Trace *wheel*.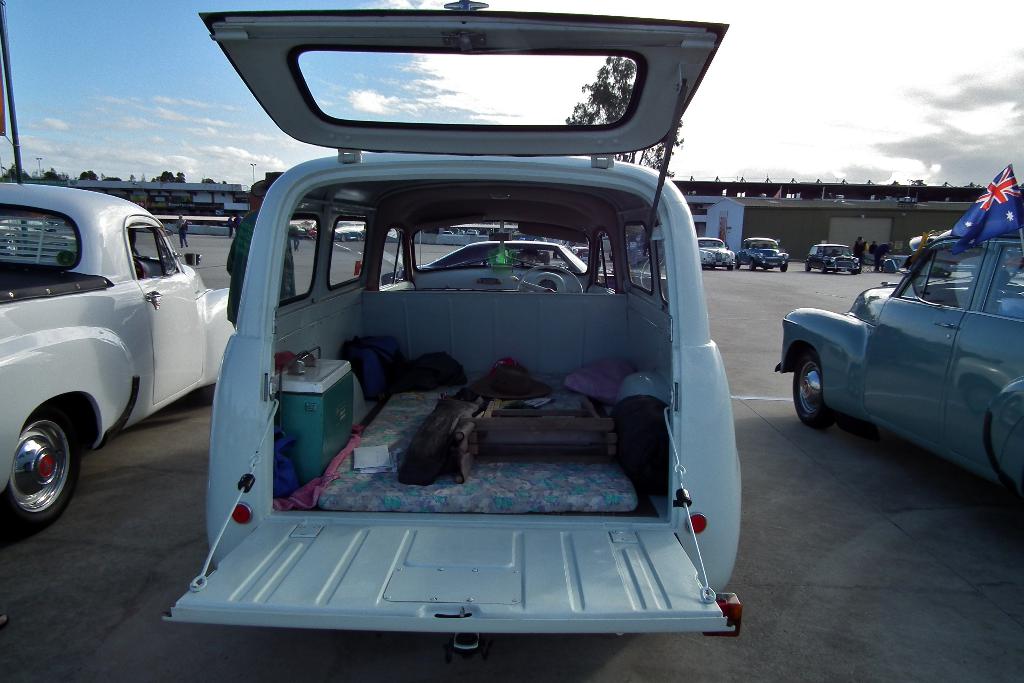
Traced to x1=514, y1=265, x2=581, y2=292.
